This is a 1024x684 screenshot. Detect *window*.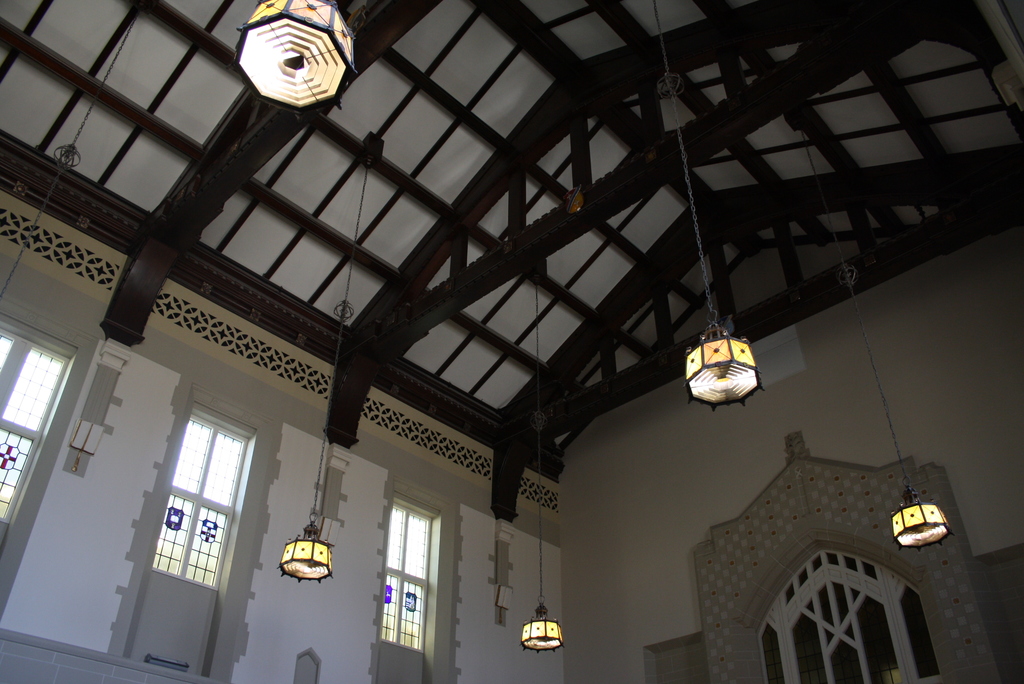
(0, 326, 71, 521).
